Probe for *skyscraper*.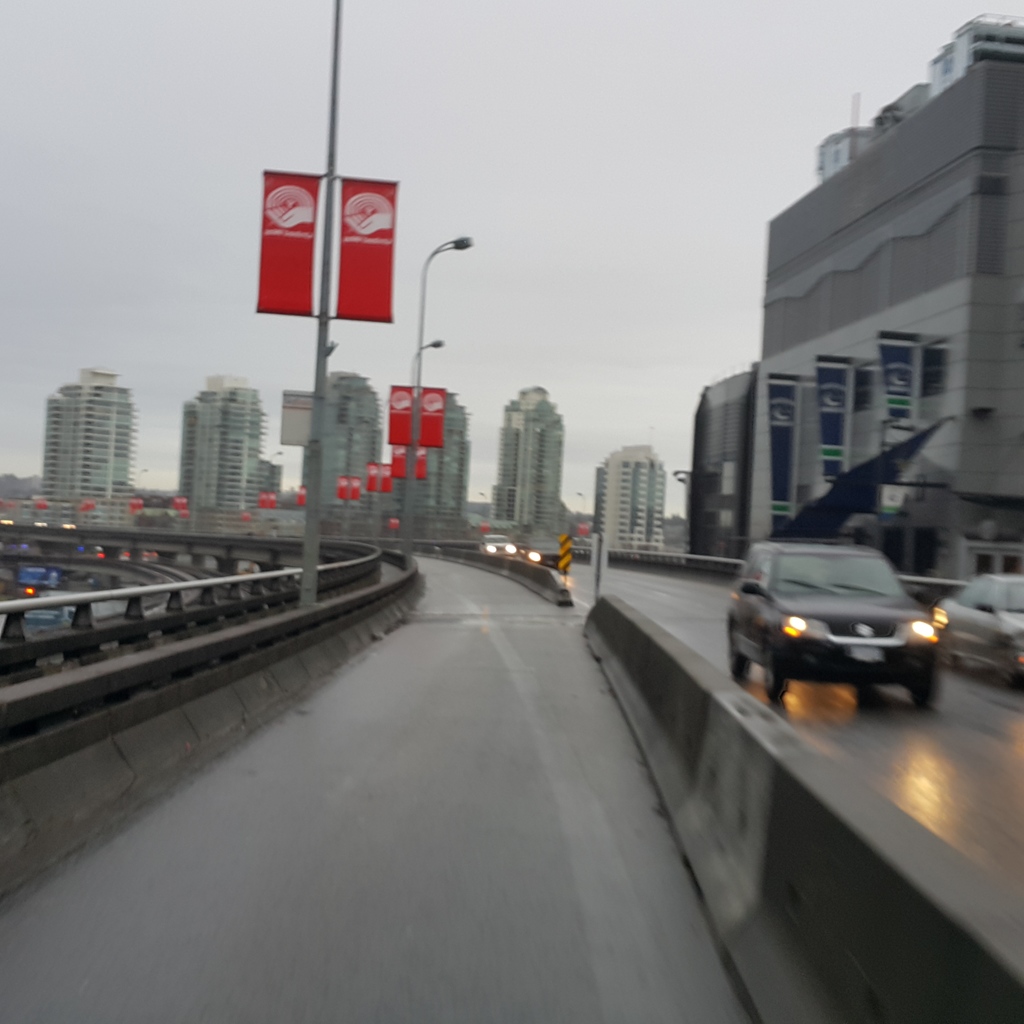
Probe result: 41 372 132 512.
